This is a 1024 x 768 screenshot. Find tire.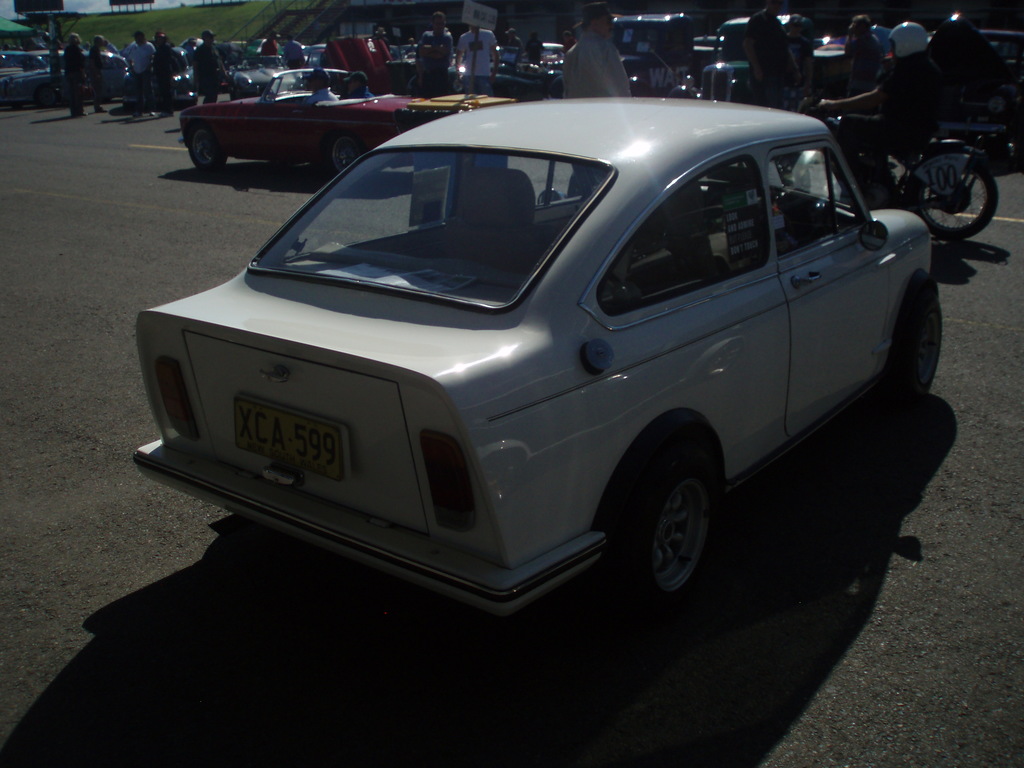
Bounding box: select_region(1001, 137, 1021, 172).
